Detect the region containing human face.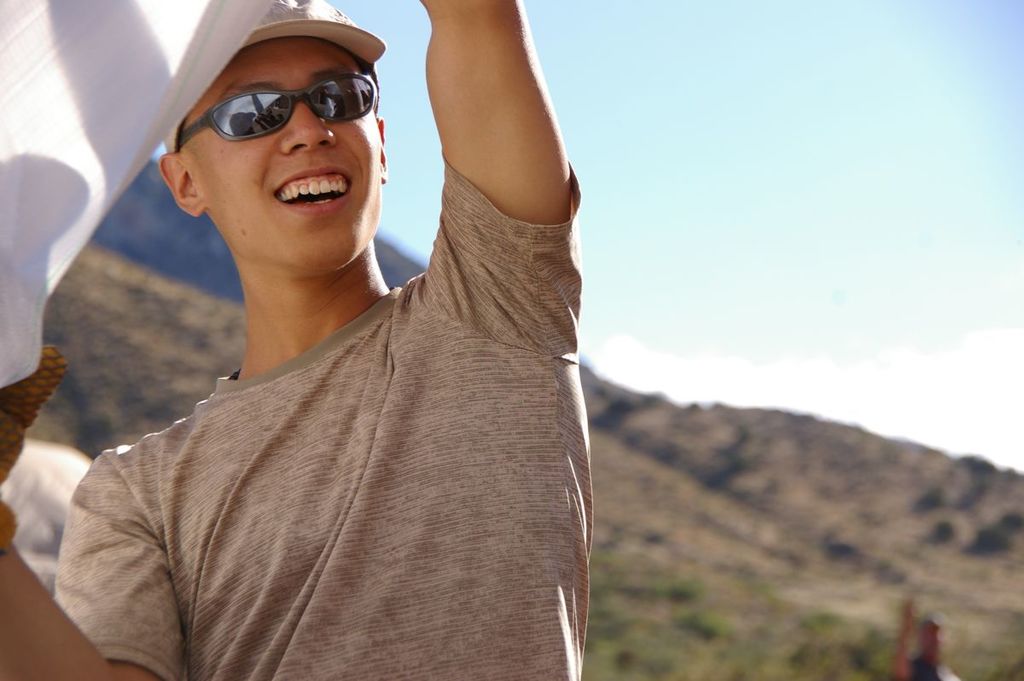
x1=186, y1=38, x2=381, y2=275.
